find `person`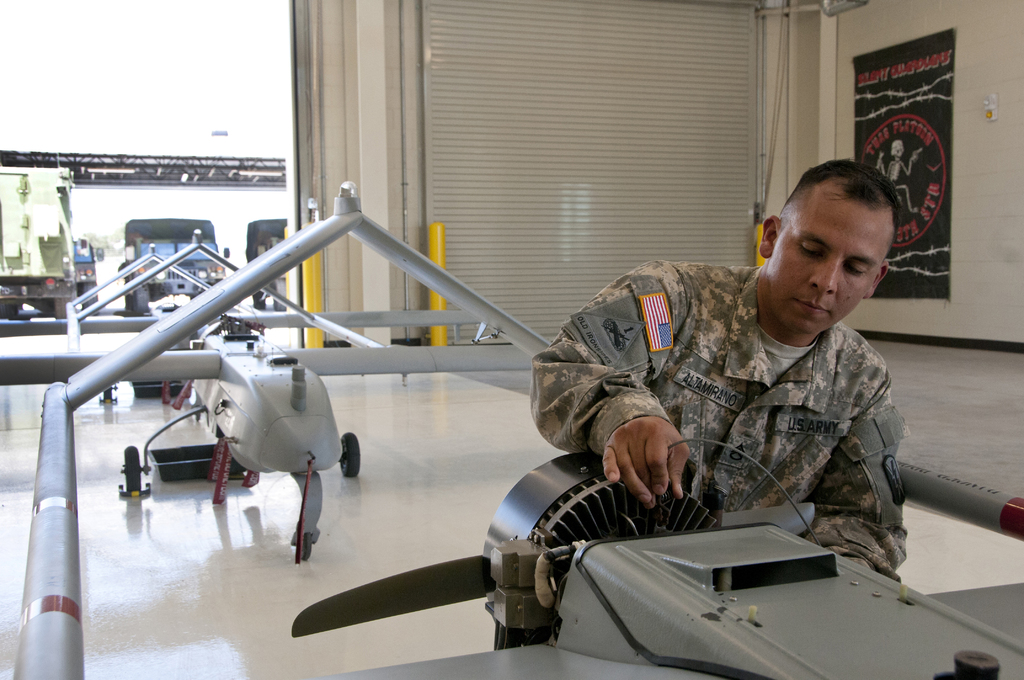
[x1=548, y1=171, x2=938, y2=633]
